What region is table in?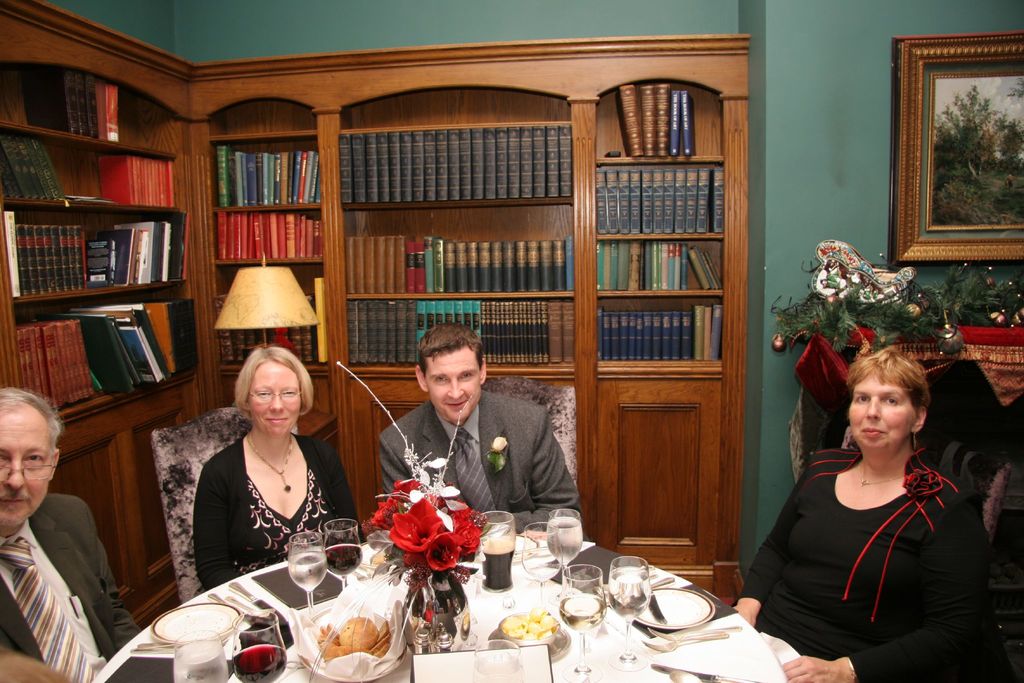
select_region(79, 500, 844, 682).
